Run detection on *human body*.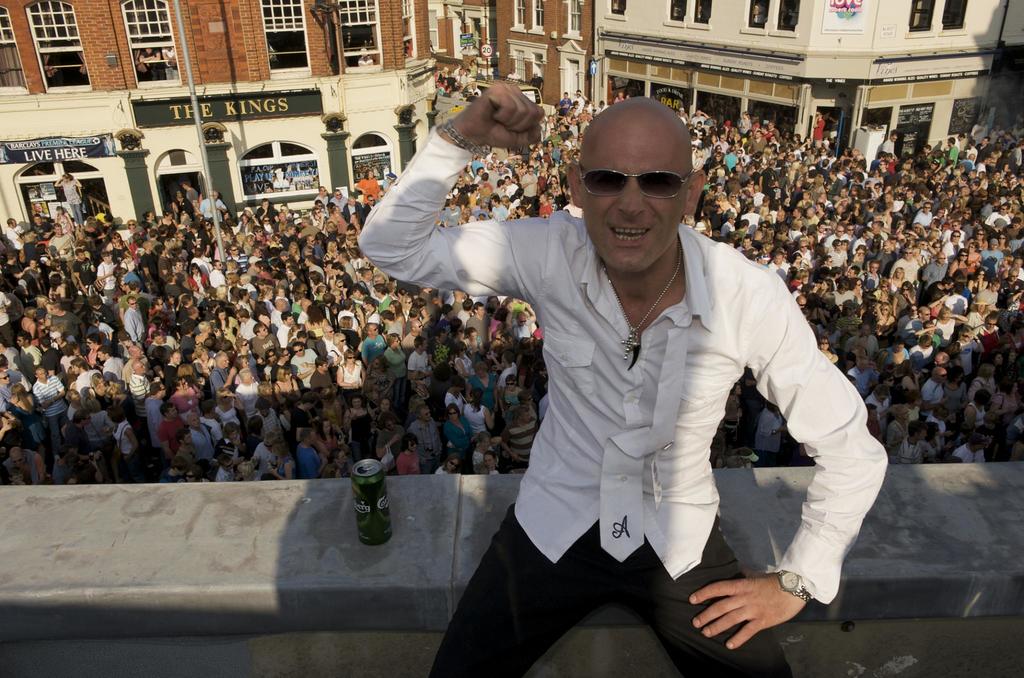
Result: l=905, t=157, r=917, b=169.
